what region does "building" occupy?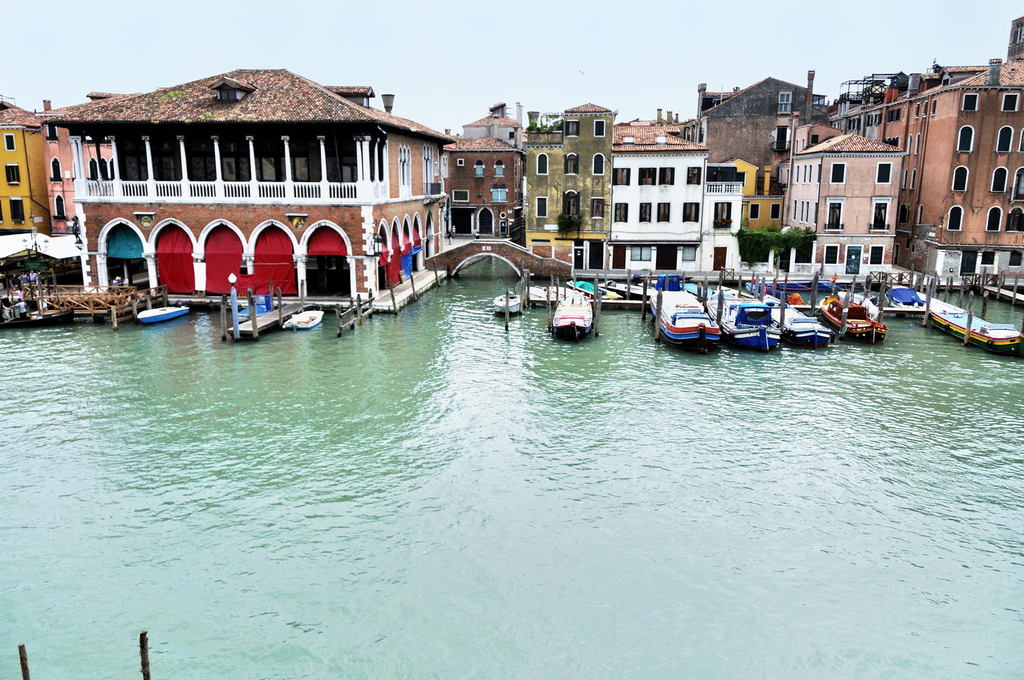
region(526, 106, 612, 286).
